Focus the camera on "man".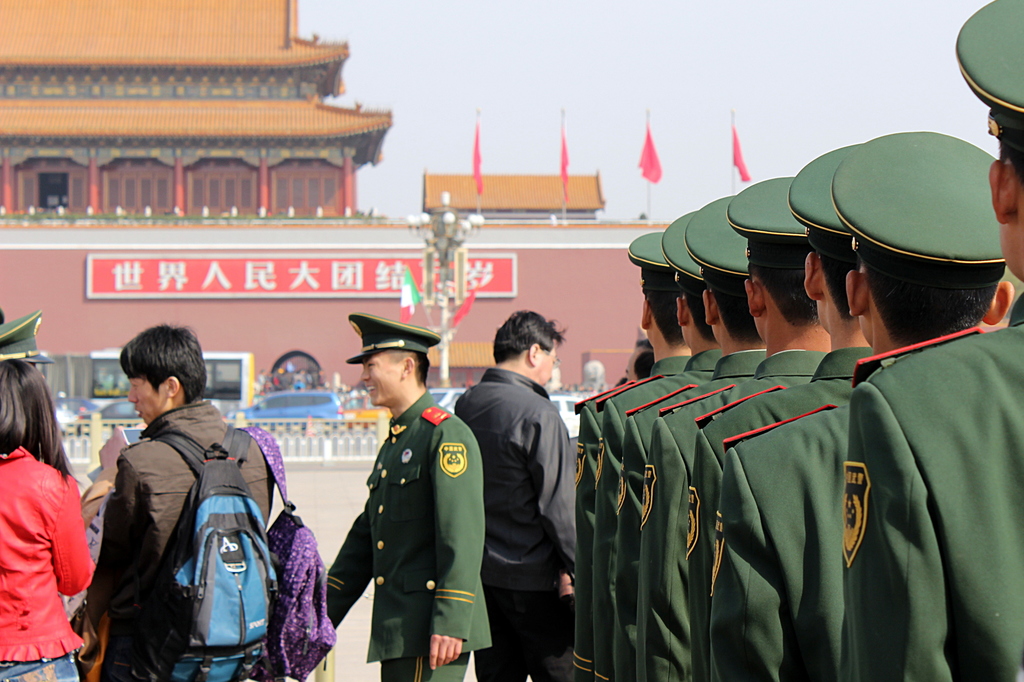
Focus region: (79, 328, 301, 680).
